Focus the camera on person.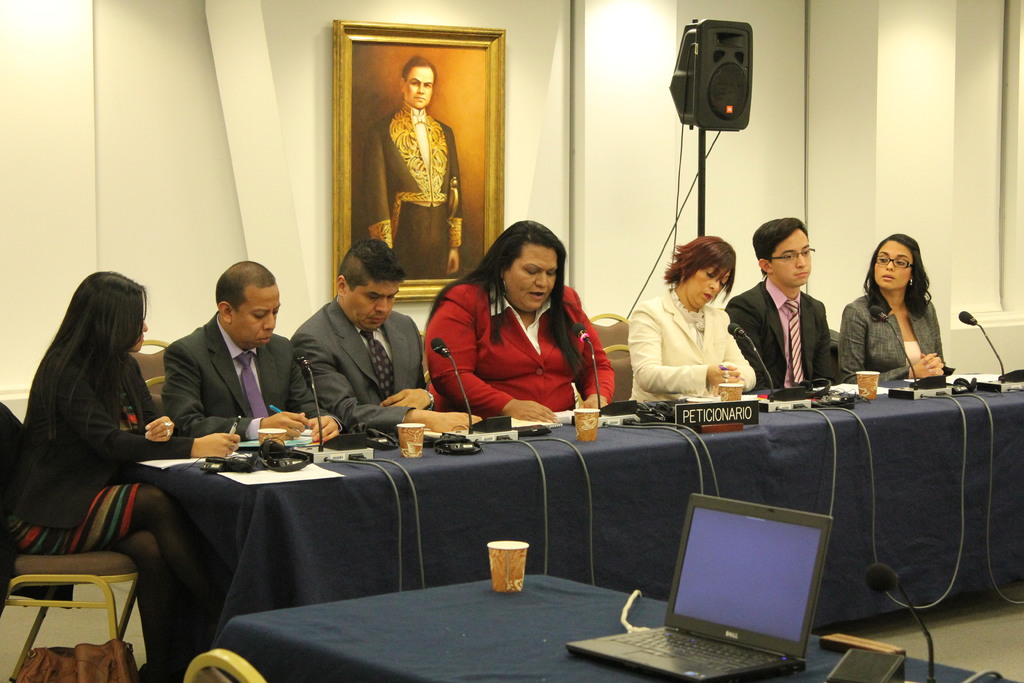
Focus region: BBox(627, 233, 759, 404).
